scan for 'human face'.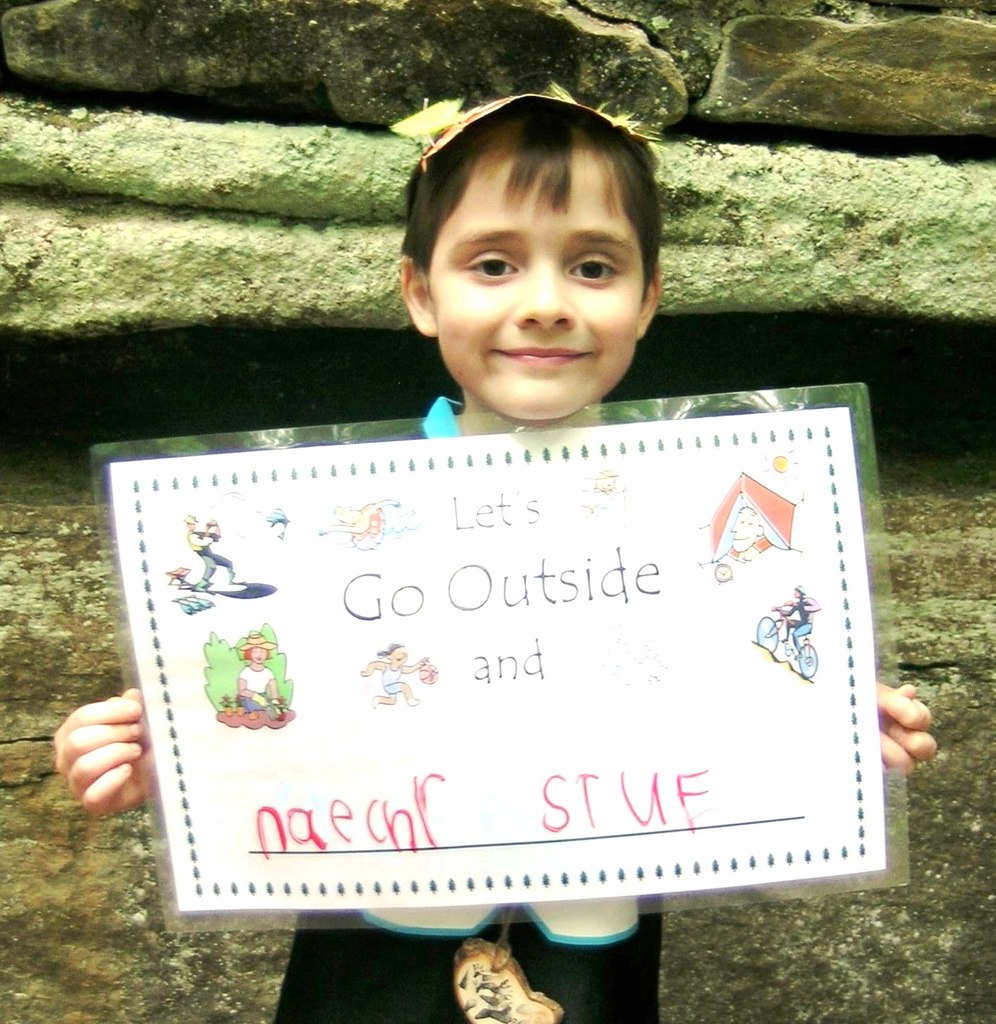
Scan result: bbox=[415, 126, 653, 422].
